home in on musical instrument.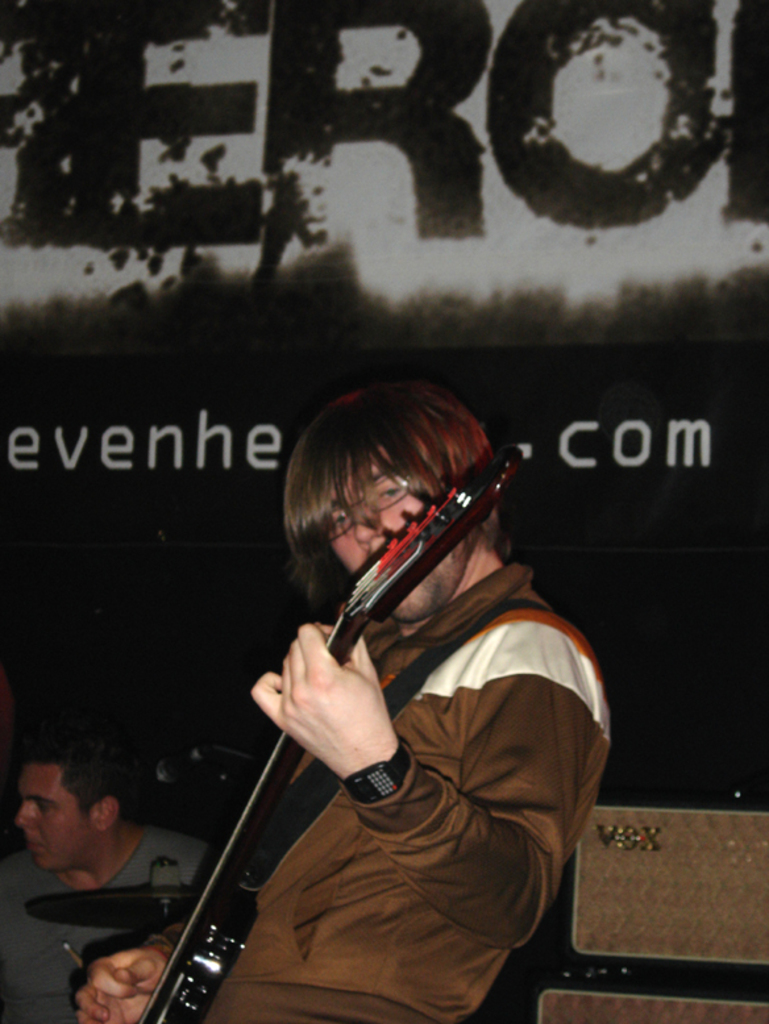
Homed in at bbox(30, 887, 224, 963).
